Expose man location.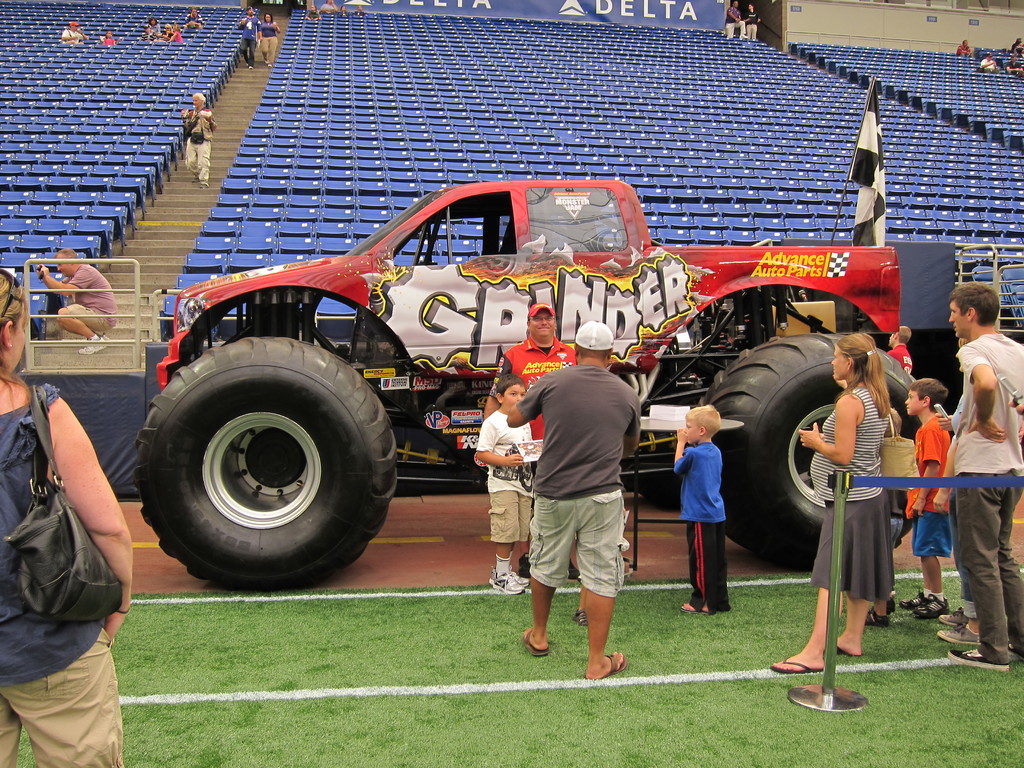
Exposed at [982, 52, 1001, 74].
